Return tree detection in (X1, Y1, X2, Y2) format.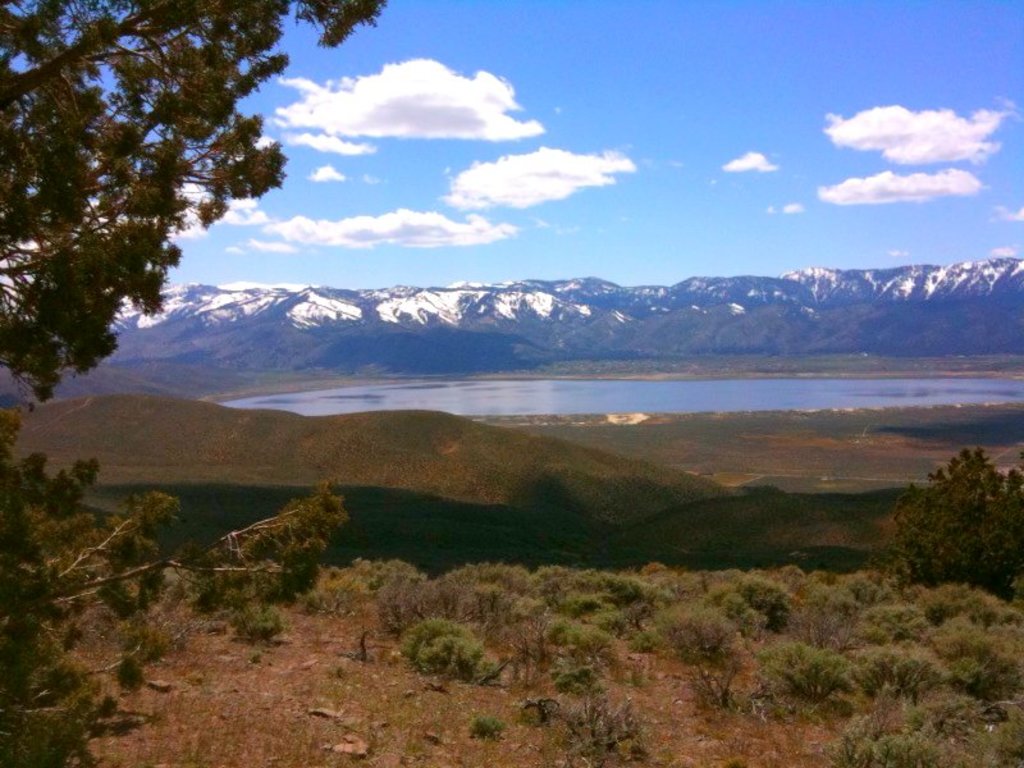
(886, 449, 1023, 608).
